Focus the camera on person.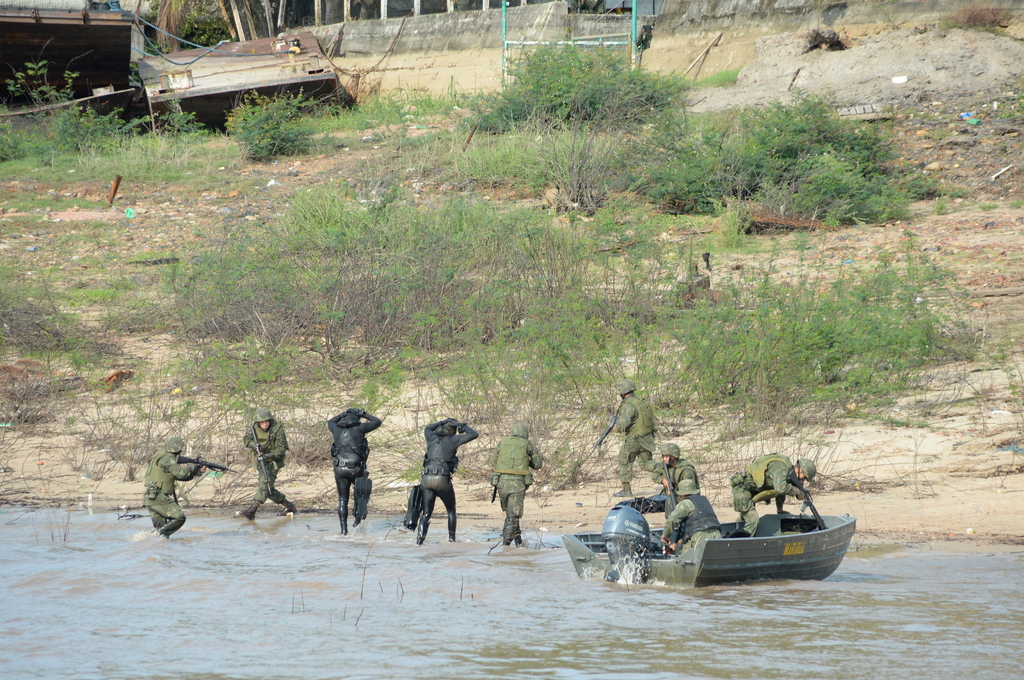
Focus region: x1=484 y1=421 x2=545 y2=546.
